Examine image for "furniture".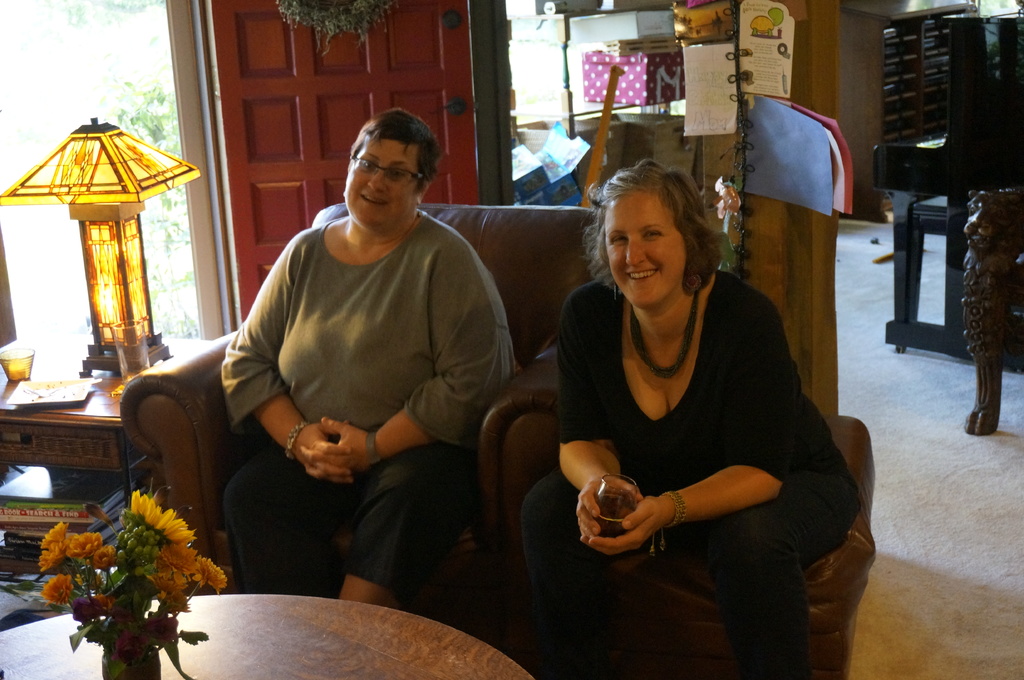
Examination result: Rect(838, 0, 969, 225).
